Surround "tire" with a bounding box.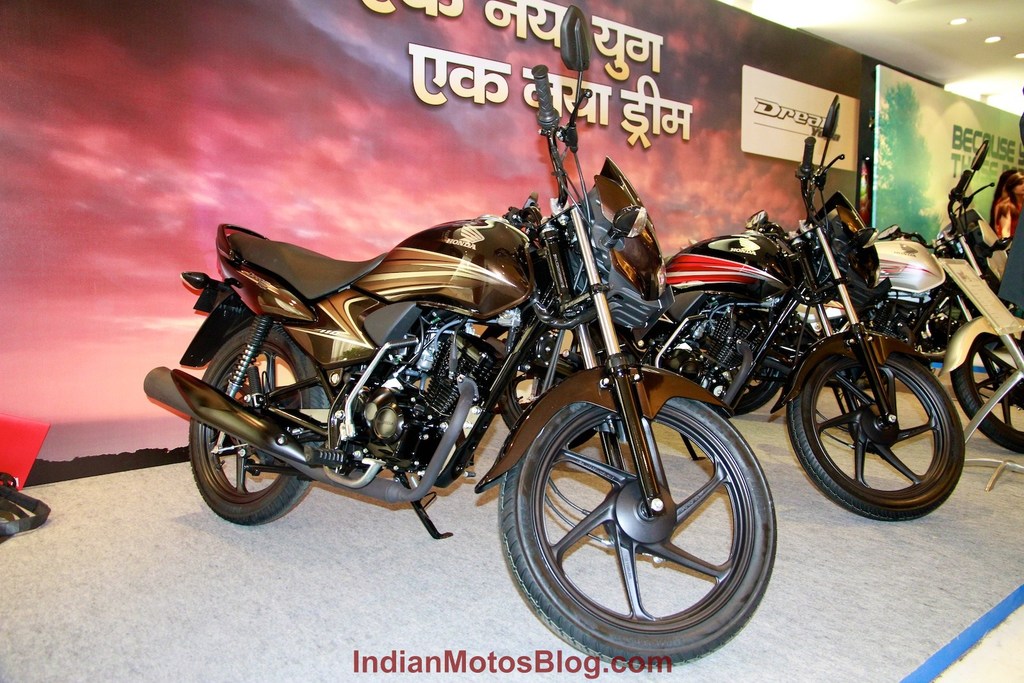
rect(792, 341, 965, 519).
